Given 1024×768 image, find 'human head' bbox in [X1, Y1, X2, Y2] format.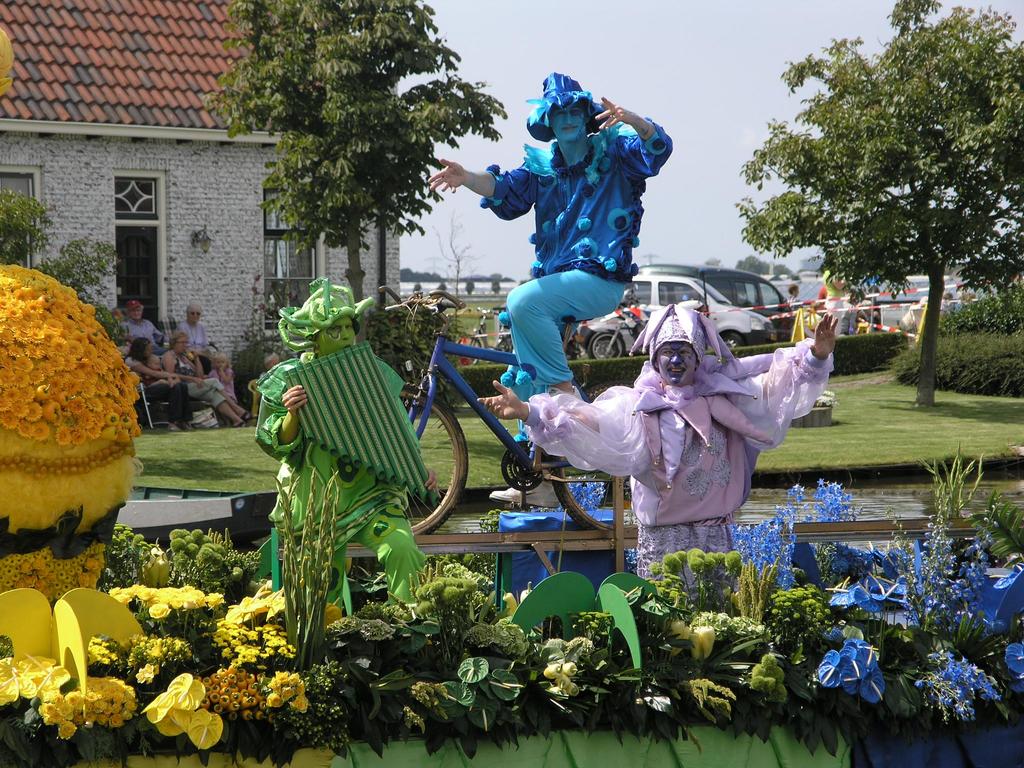
[186, 303, 204, 326].
